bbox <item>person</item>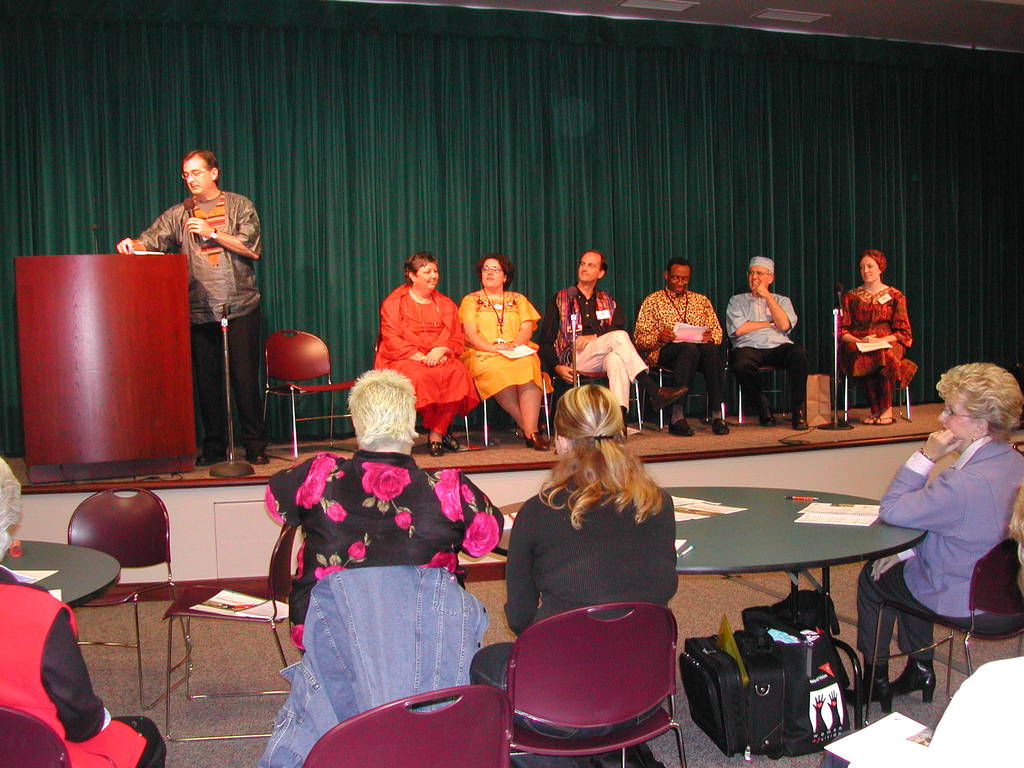
detection(851, 362, 1023, 716)
